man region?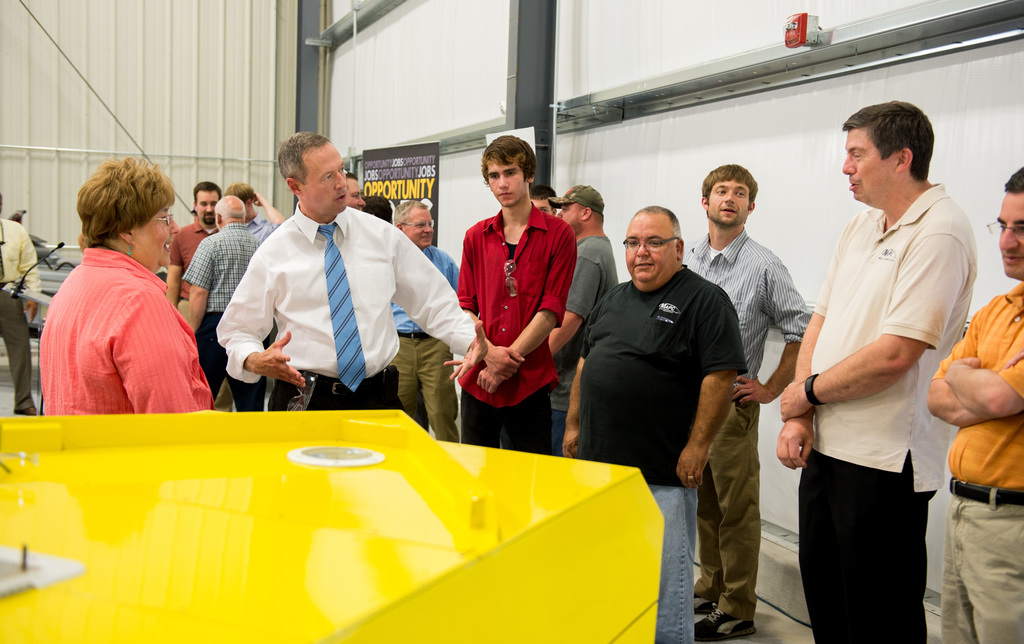
{"x1": 921, "y1": 163, "x2": 1023, "y2": 643}
